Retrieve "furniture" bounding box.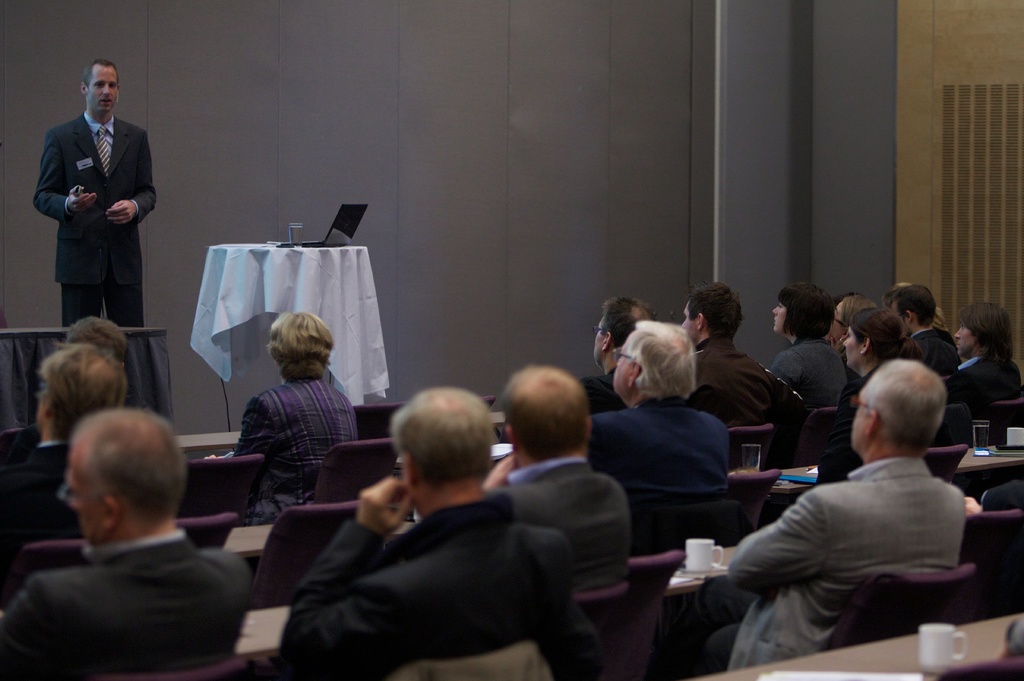
Bounding box: [623,545,687,680].
